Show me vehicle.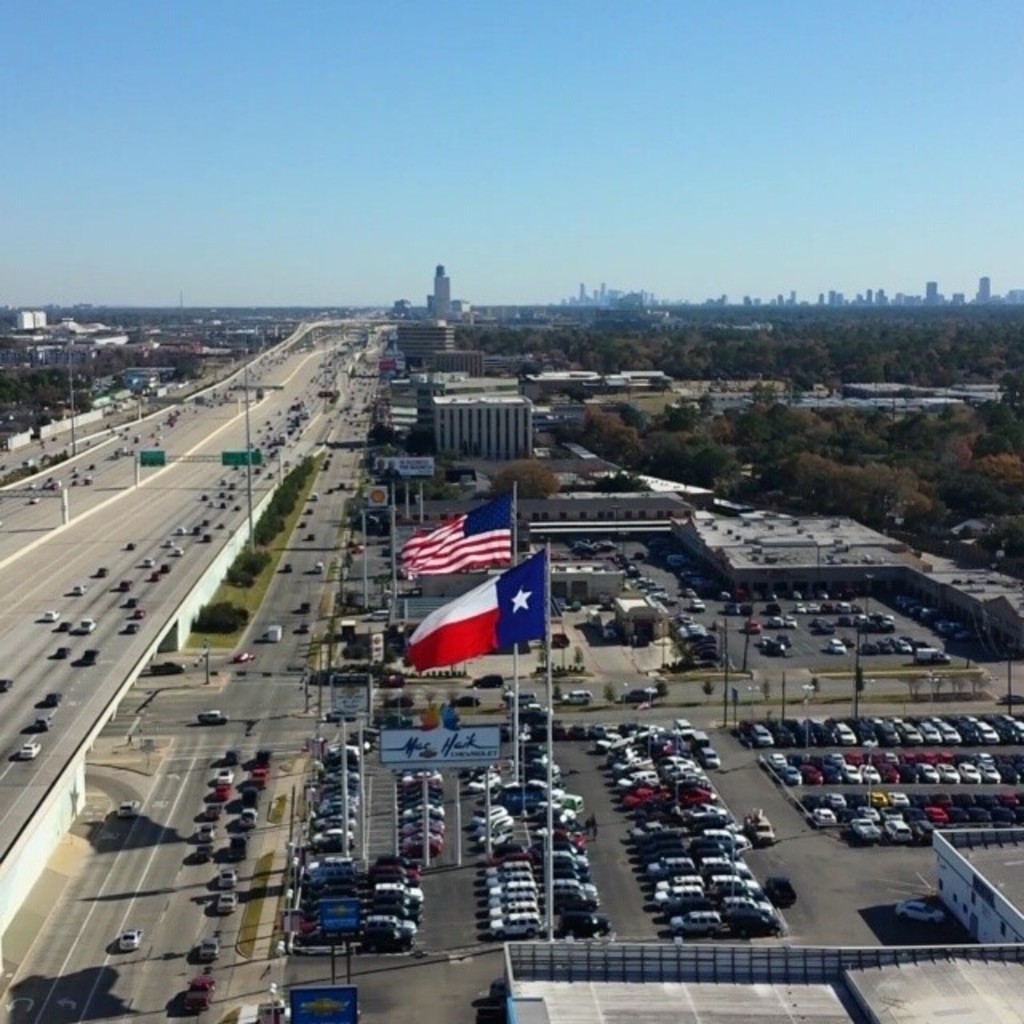
vehicle is here: box(174, 971, 214, 1018).
